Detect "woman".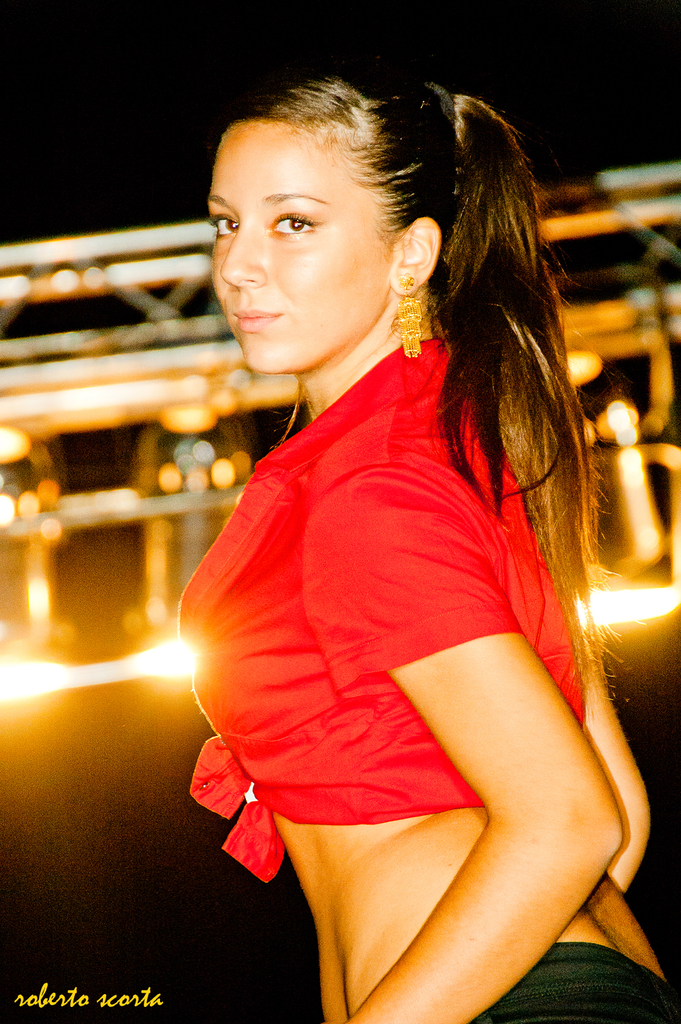
Detected at pyautogui.locateOnScreen(145, 52, 627, 1023).
